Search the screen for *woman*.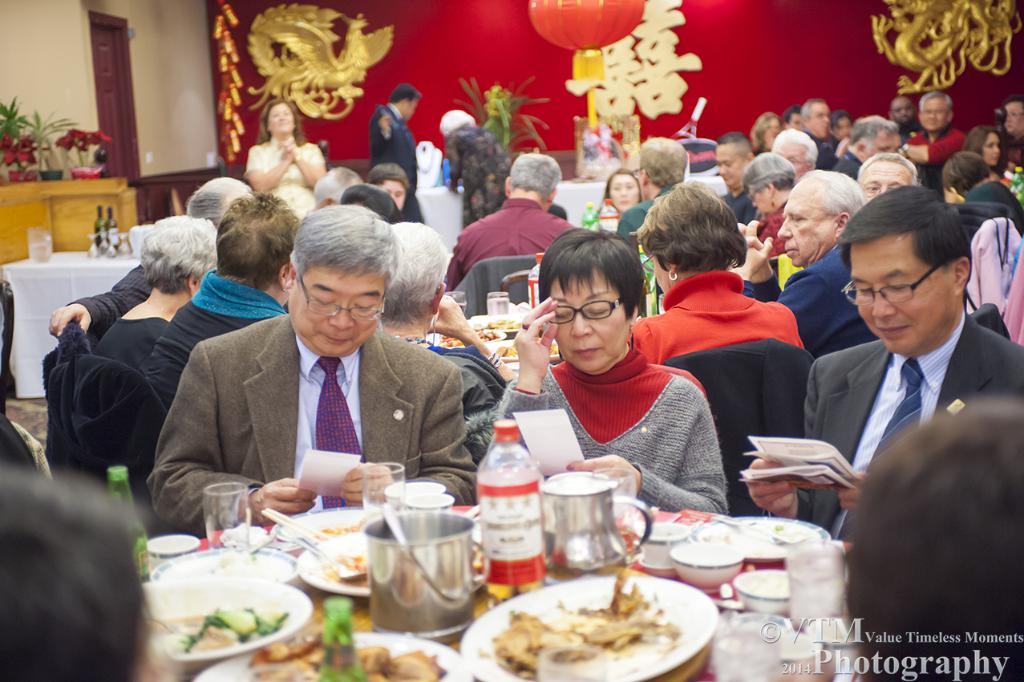
Found at 596,171,648,231.
